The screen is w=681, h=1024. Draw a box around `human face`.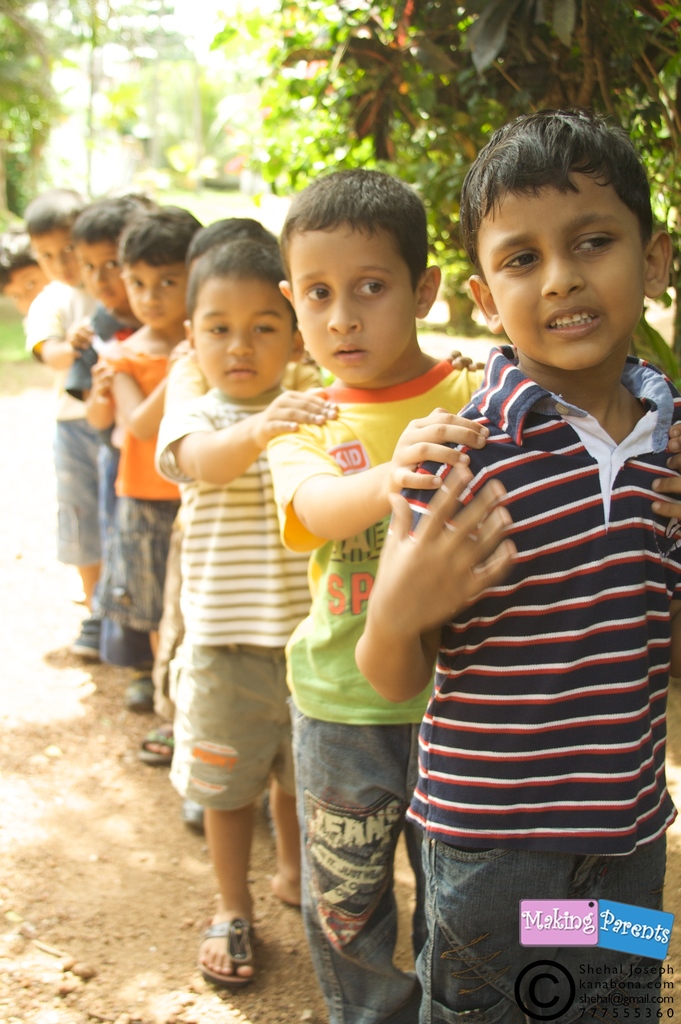
(left=130, top=262, right=186, bottom=328).
